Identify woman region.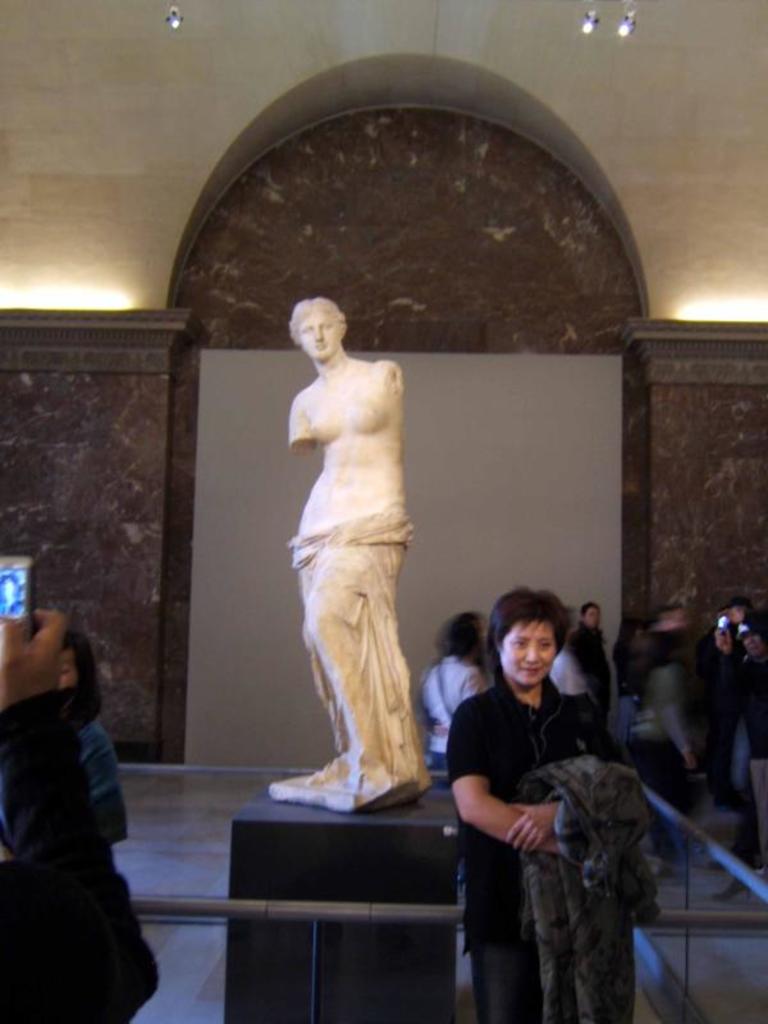
Region: [260,262,449,795].
